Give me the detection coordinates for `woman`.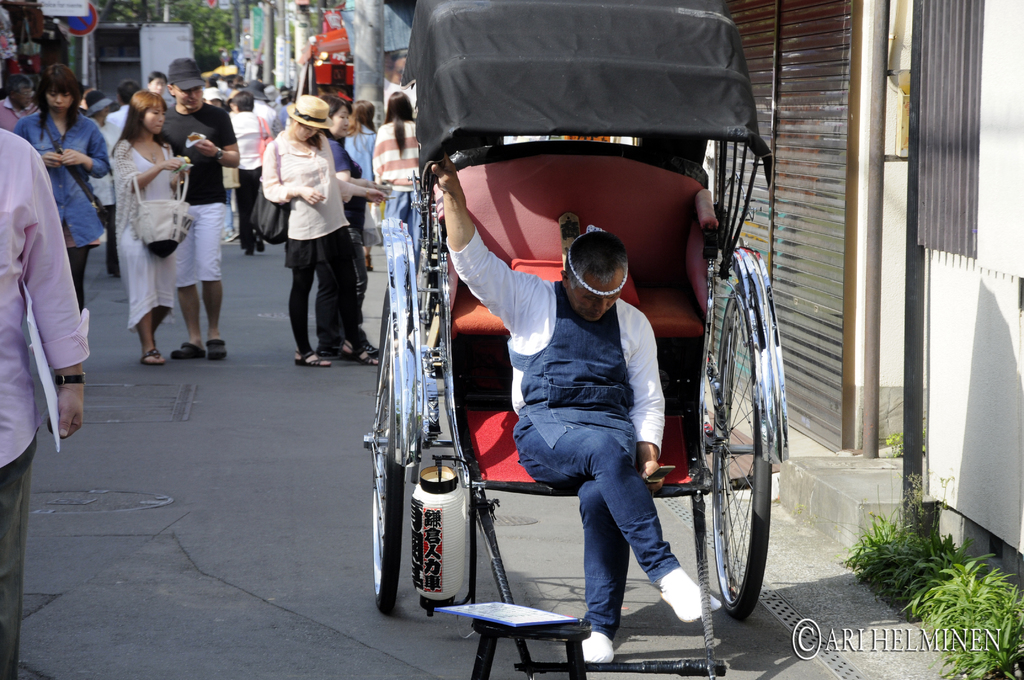
320/92/391/357.
